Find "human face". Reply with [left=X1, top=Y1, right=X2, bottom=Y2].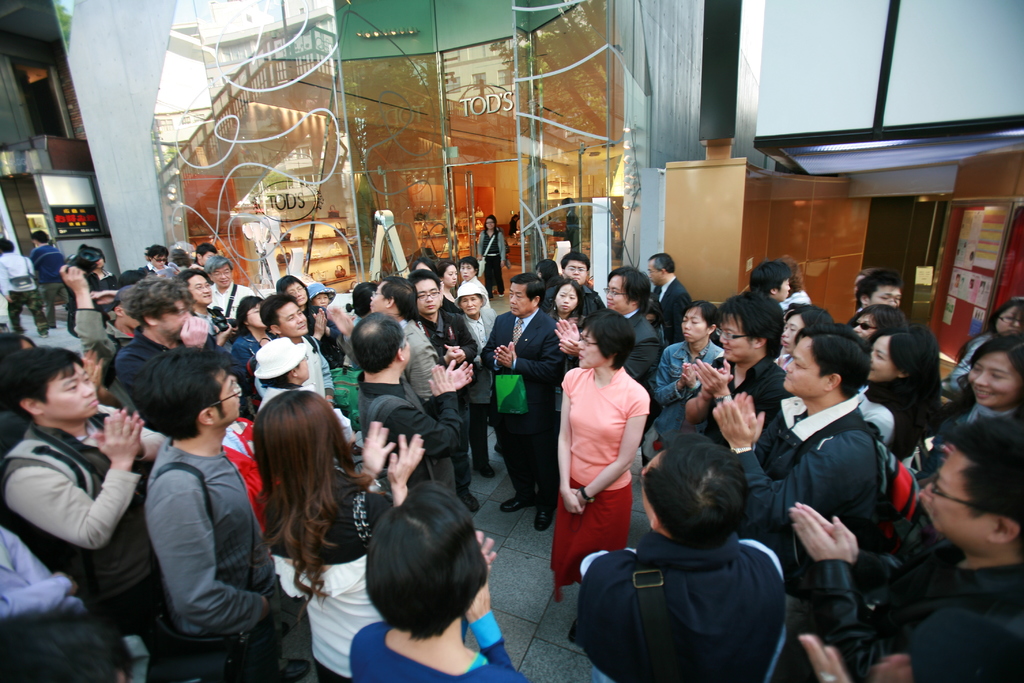
[left=444, top=265, right=456, bottom=289].
